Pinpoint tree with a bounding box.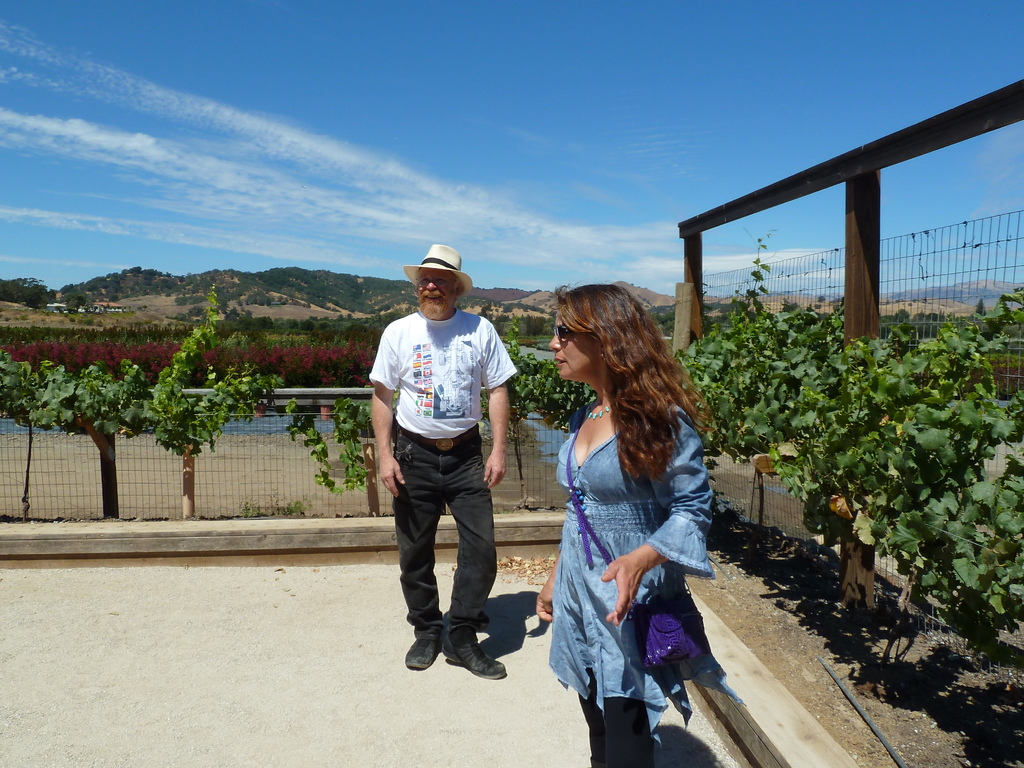
<region>664, 231, 1023, 670</region>.
